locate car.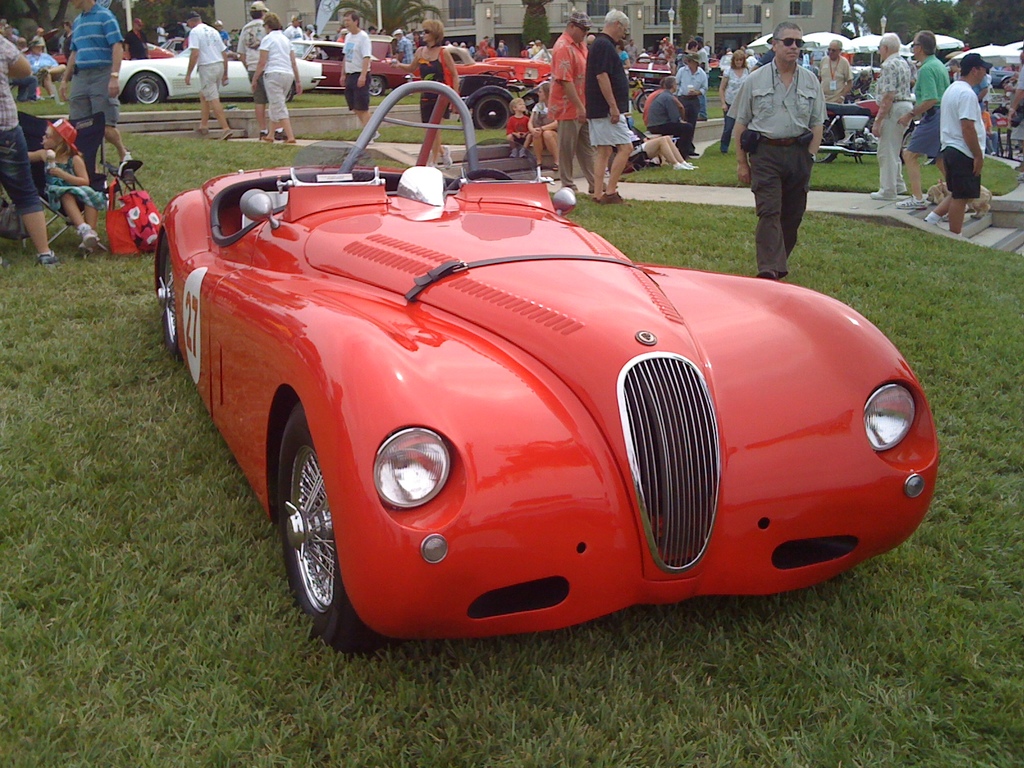
Bounding box: BBox(109, 29, 331, 106).
